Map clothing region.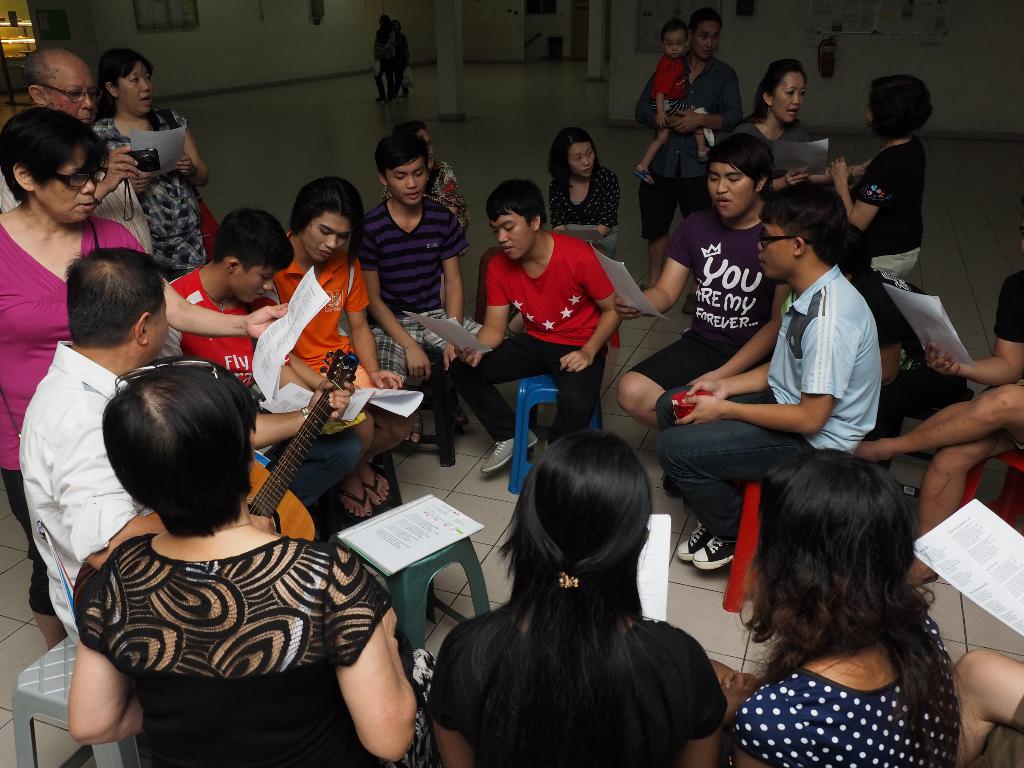
Mapped to [left=724, top=657, right=961, bottom=767].
